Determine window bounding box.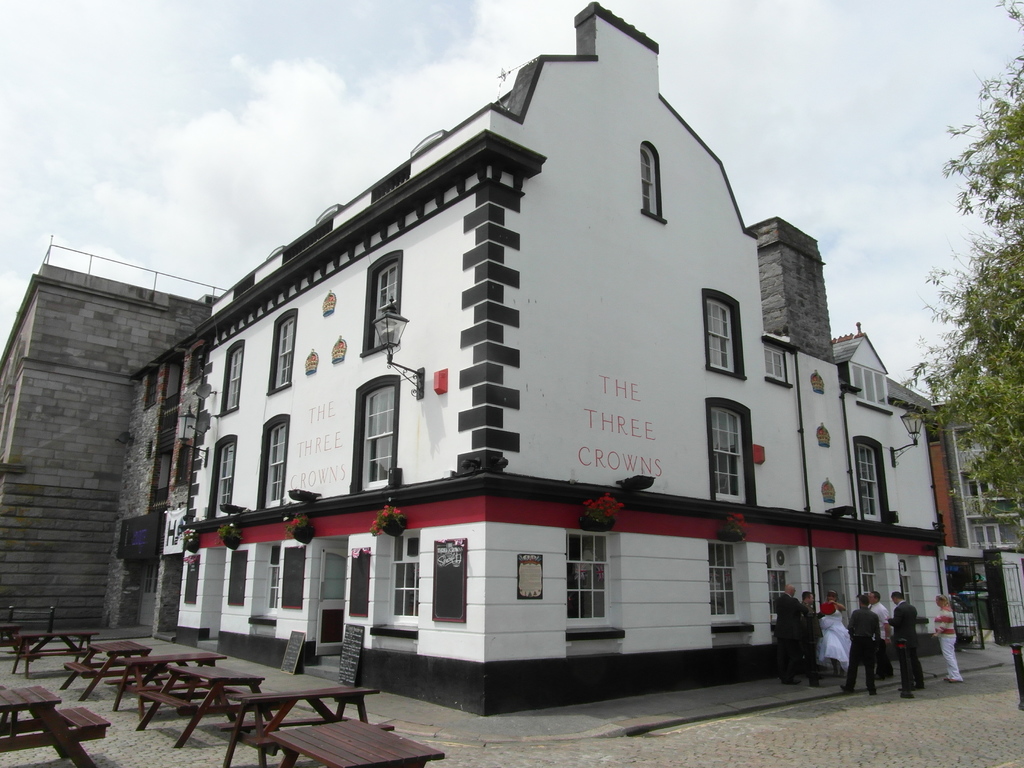
Determined: <box>901,559,927,621</box>.
